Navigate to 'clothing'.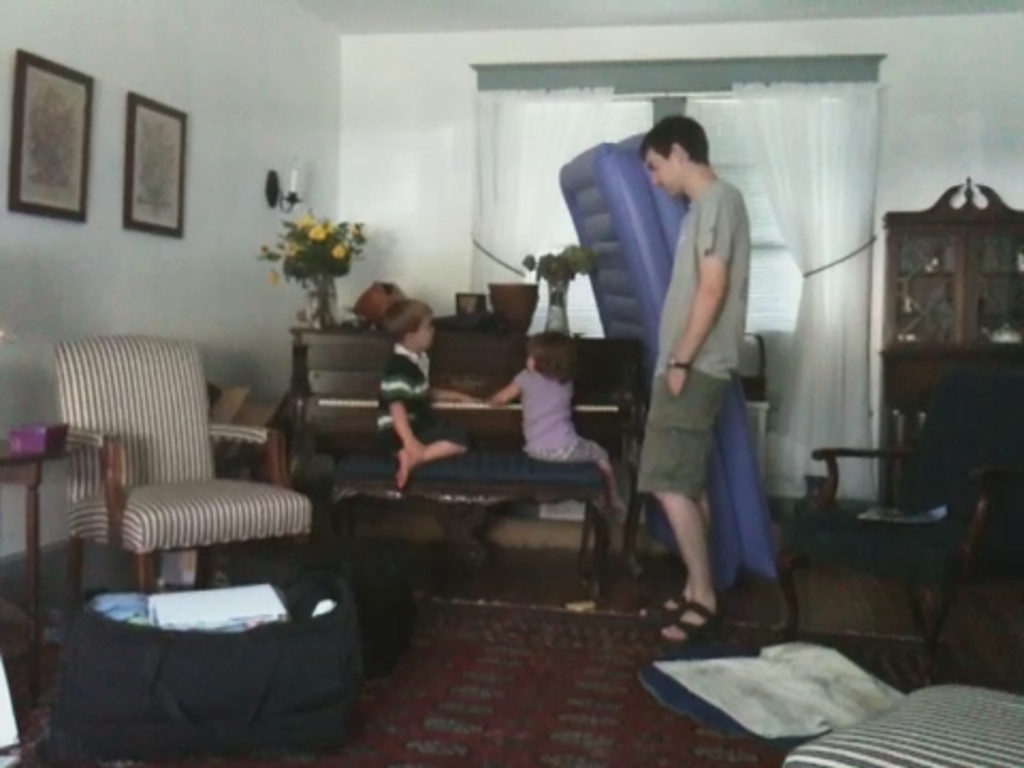
Navigation target: [x1=514, y1=365, x2=636, y2=523].
